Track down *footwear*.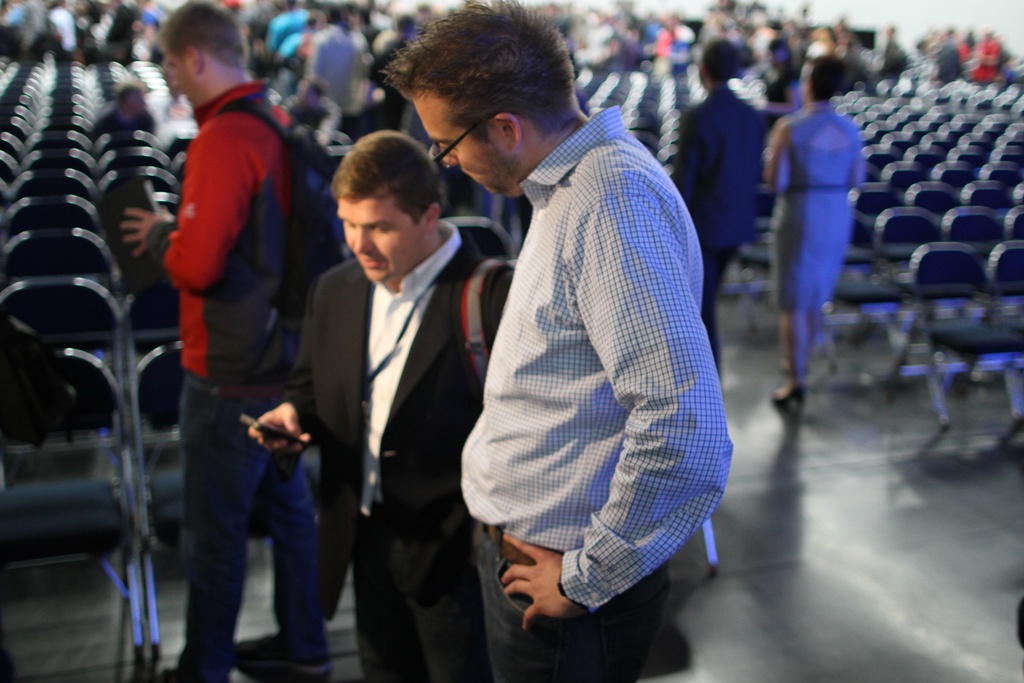
Tracked to locate(228, 636, 333, 681).
